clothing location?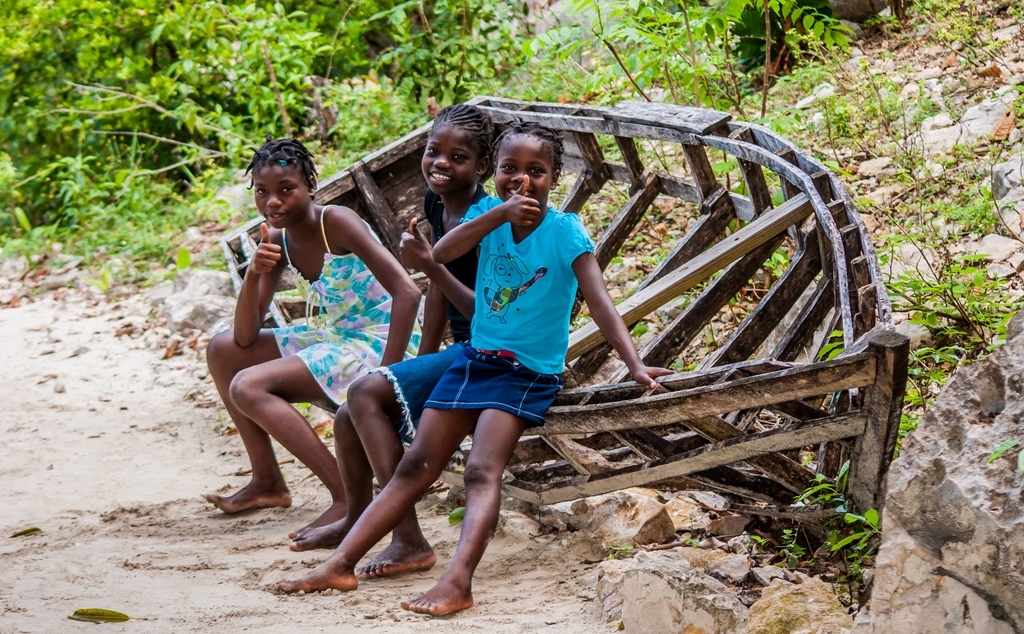
[x1=421, y1=188, x2=485, y2=334]
